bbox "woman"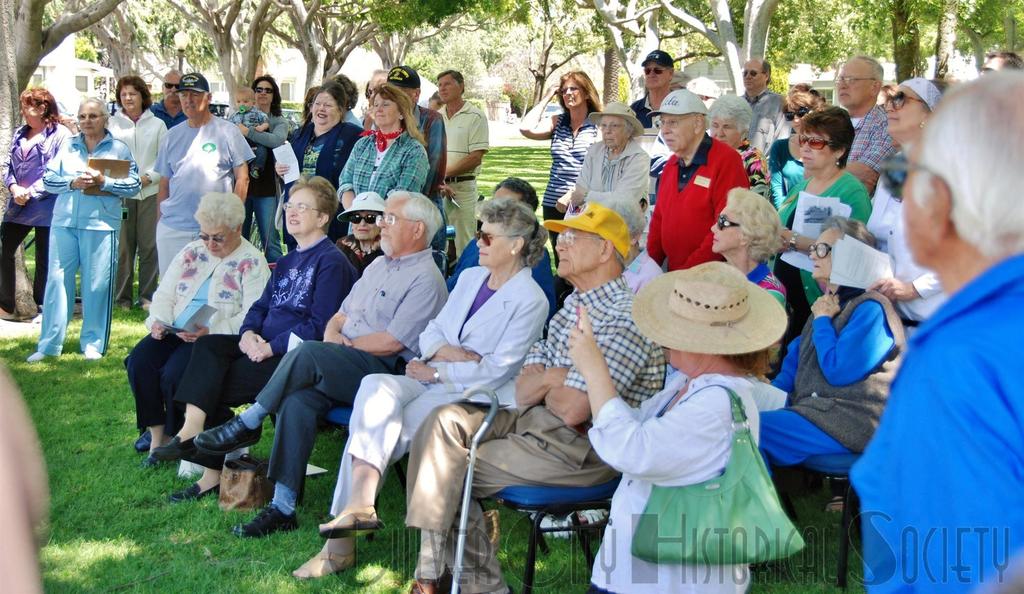
(291,193,553,578)
